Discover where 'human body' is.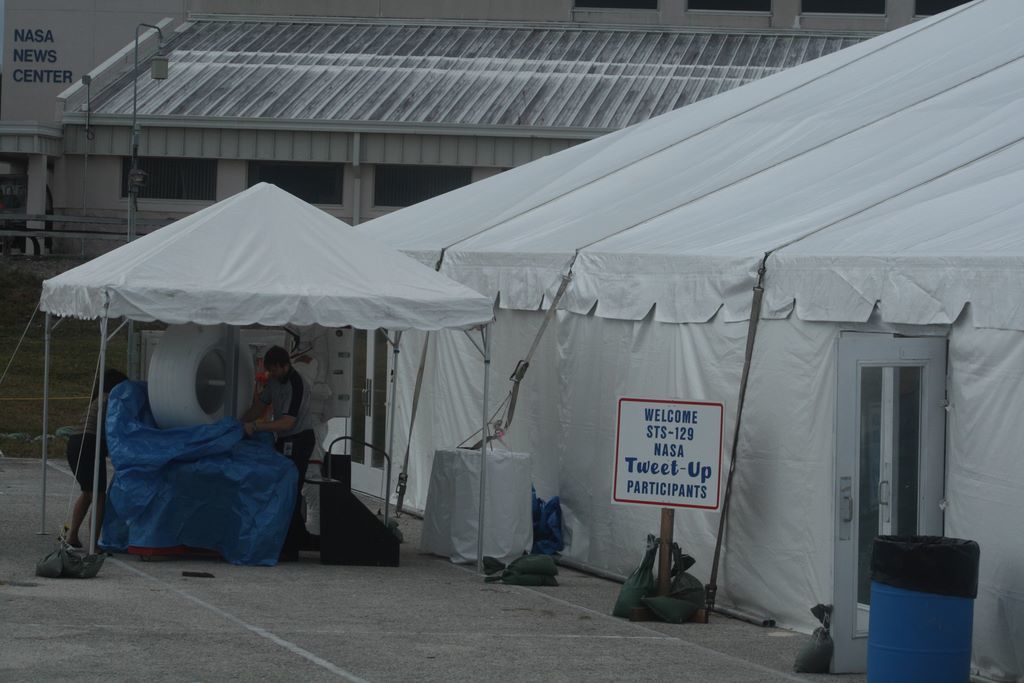
Discovered at <box>65,365,125,553</box>.
